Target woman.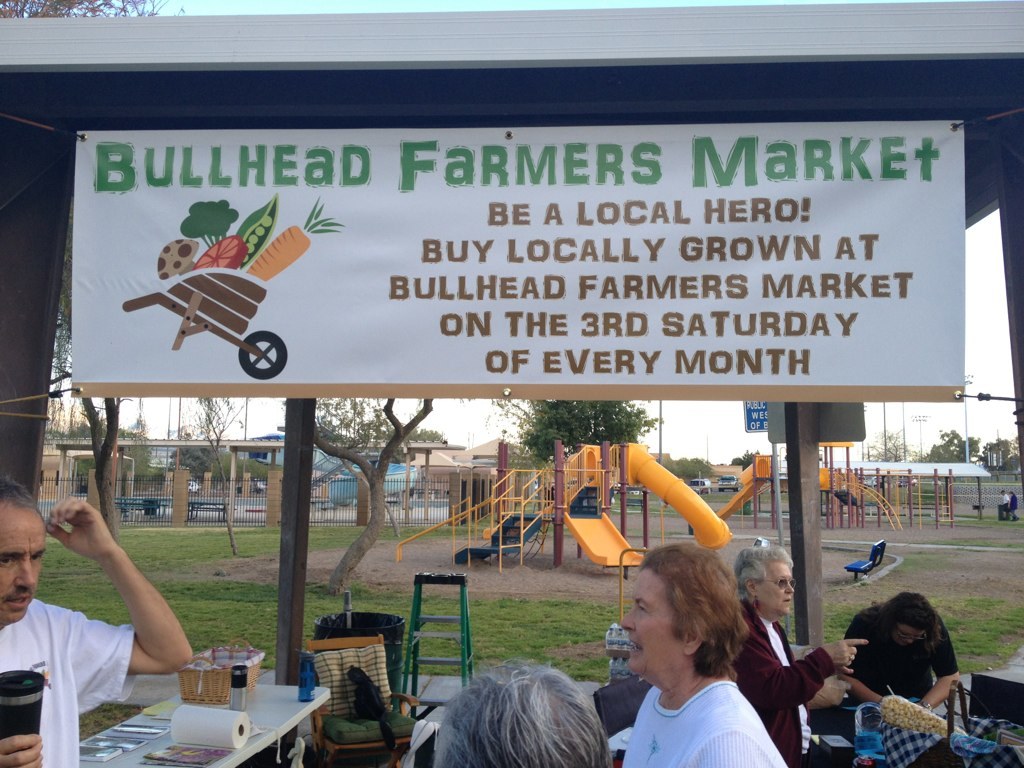
Target region: bbox=(595, 554, 795, 767).
